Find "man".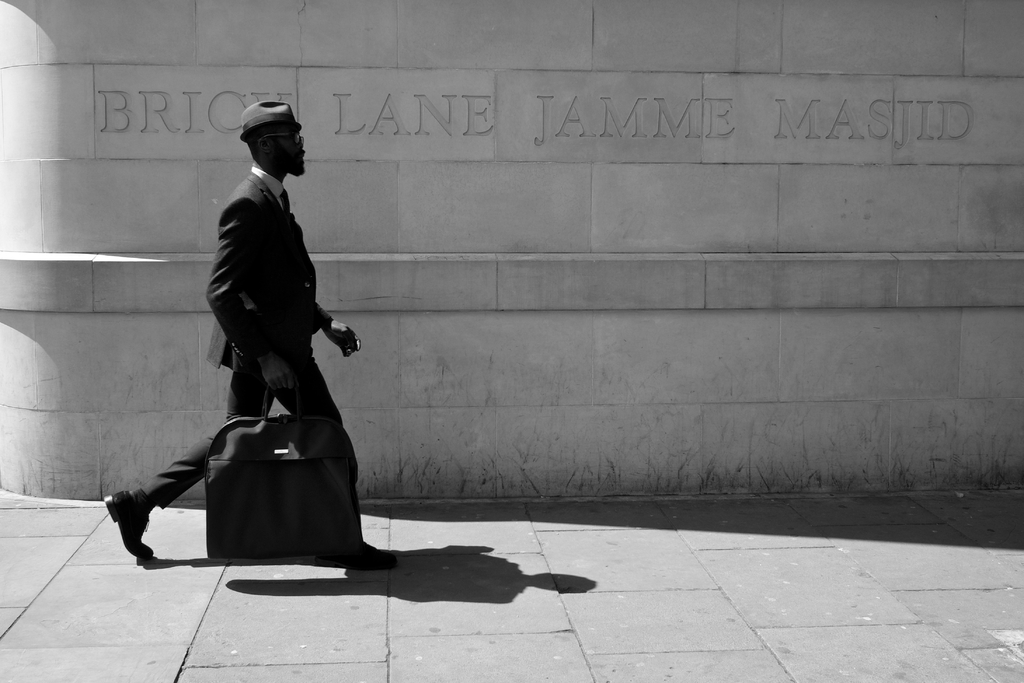
[117, 110, 369, 570].
